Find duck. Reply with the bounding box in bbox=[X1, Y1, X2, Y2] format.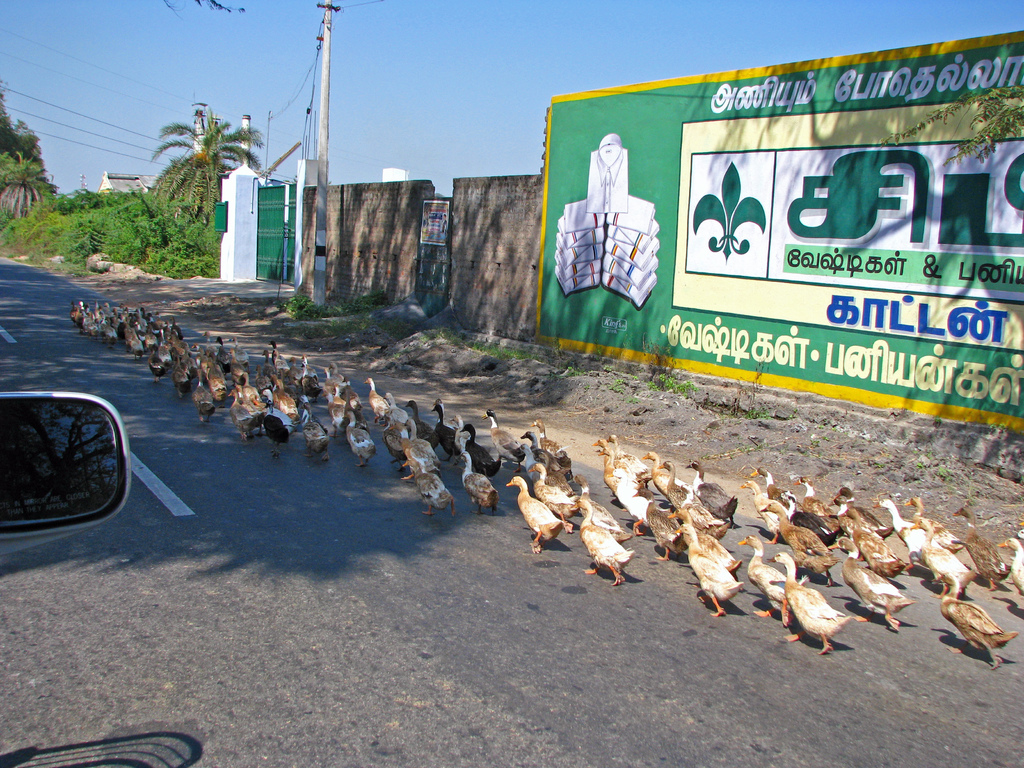
bbox=[935, 556, 1020, 666].
